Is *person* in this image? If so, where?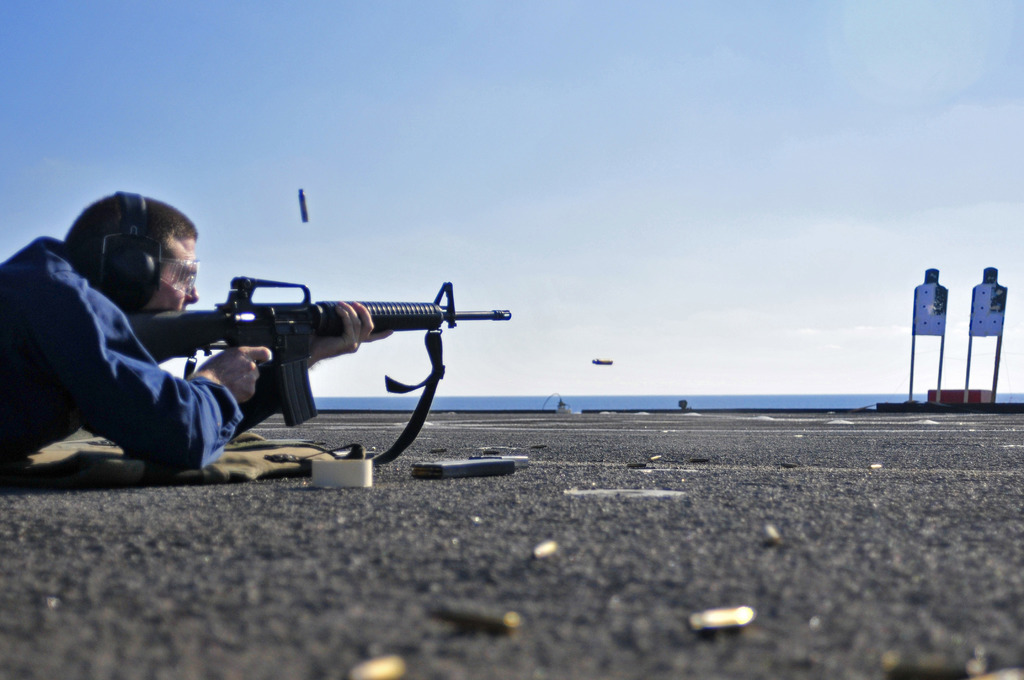
Yes, at [0, 193, 396, 474].
